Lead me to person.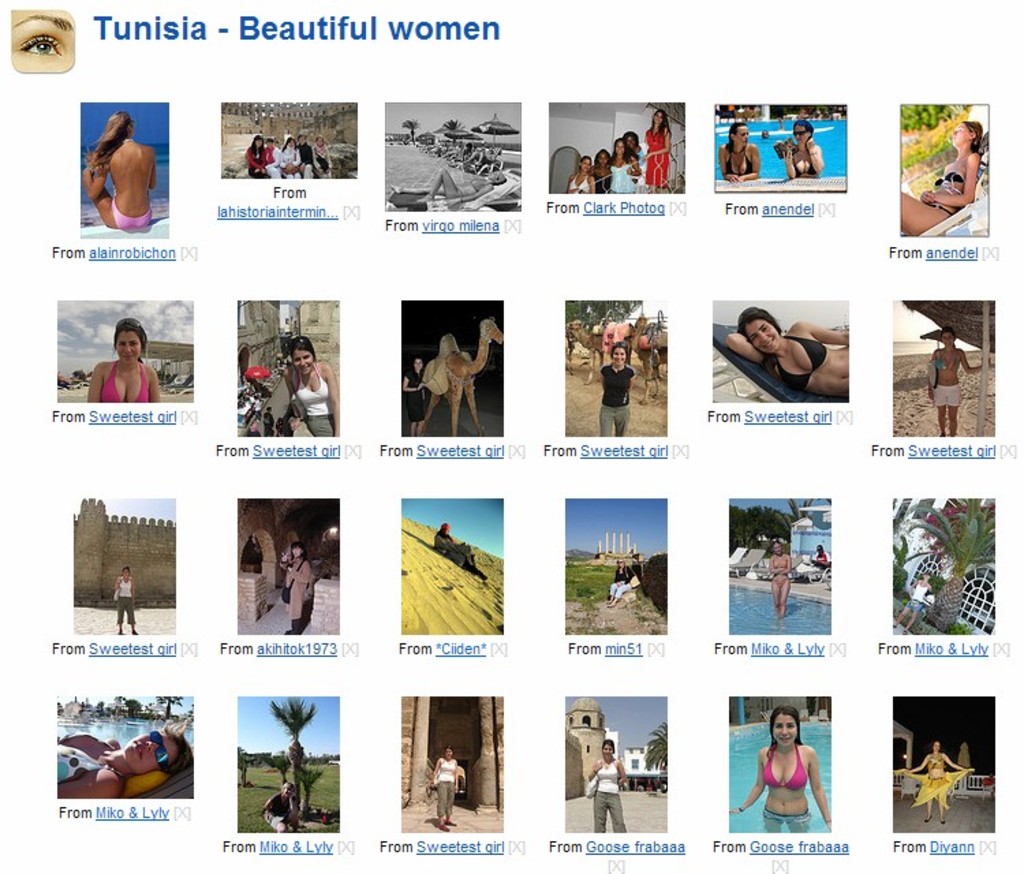
Lead to crop(643, 109, 673, 194).
